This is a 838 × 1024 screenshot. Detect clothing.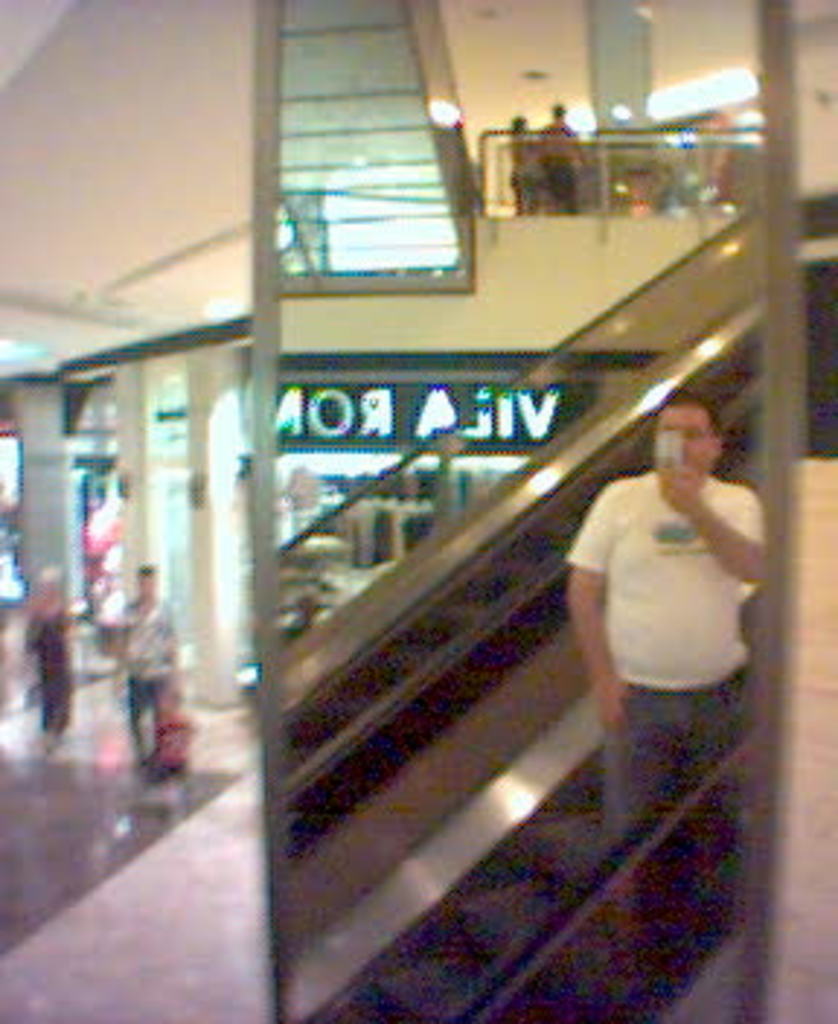
x1=588, y1=436, x2=768, y2=716.
